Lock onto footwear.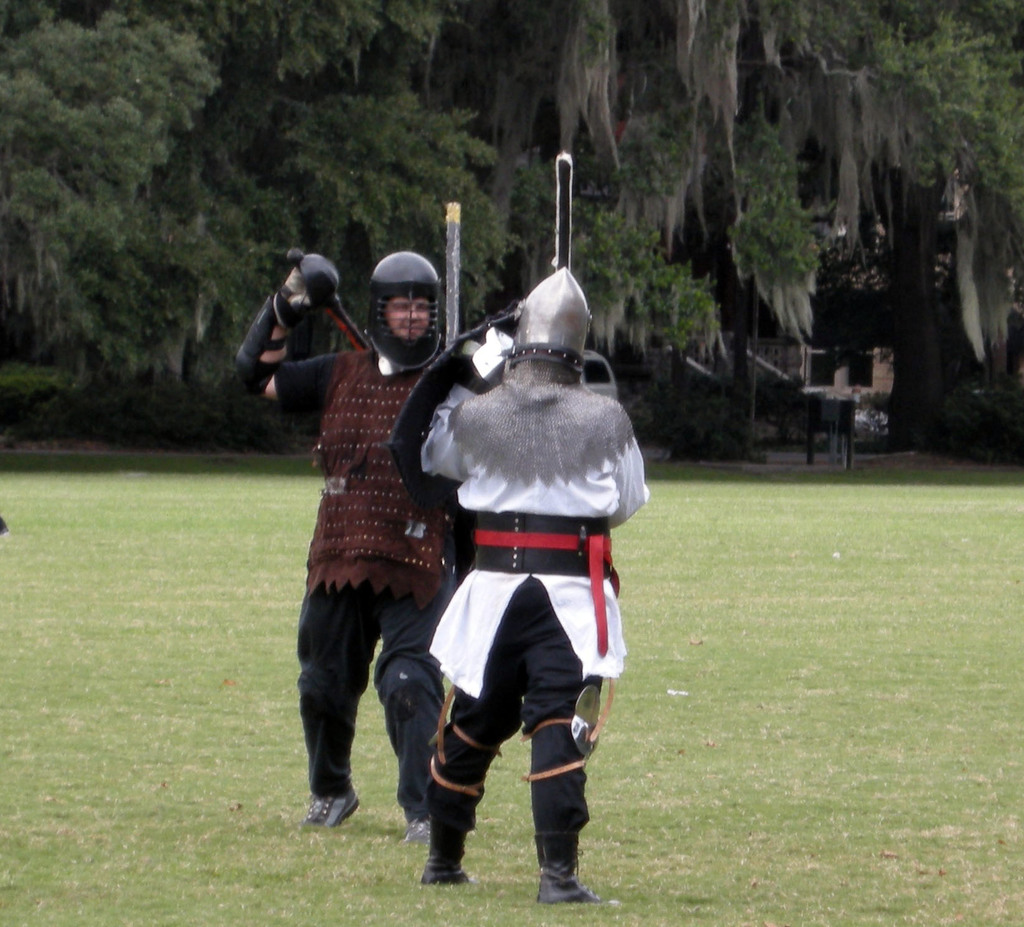
Locked: <bbox>301, 791, 359, 827</bbox>.
